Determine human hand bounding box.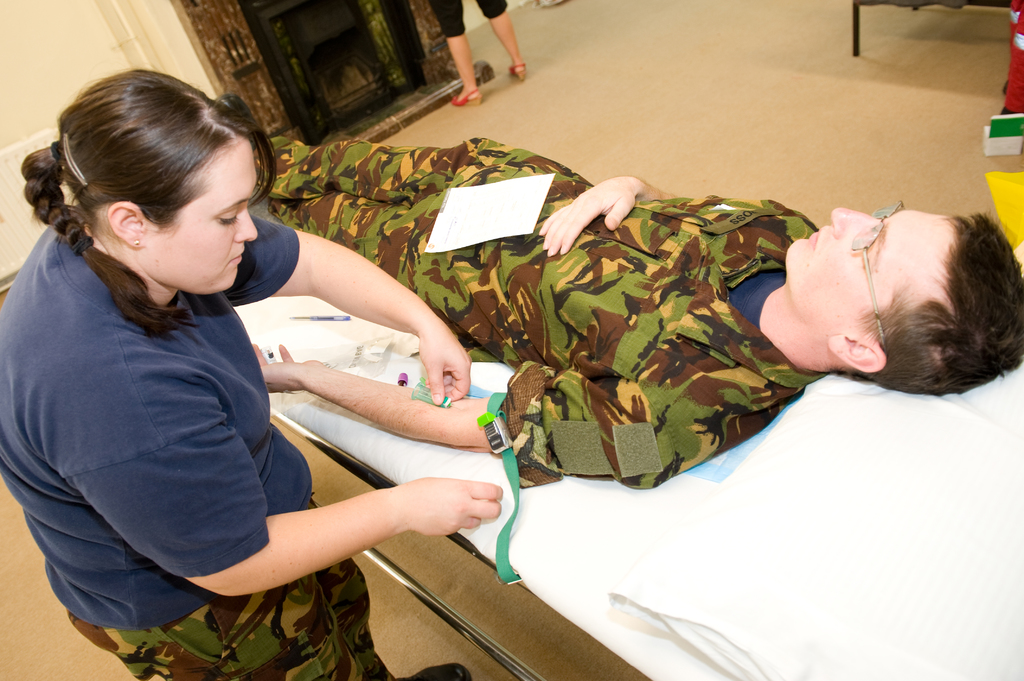
Determined: bbox=(390, 476, 504, 537).
